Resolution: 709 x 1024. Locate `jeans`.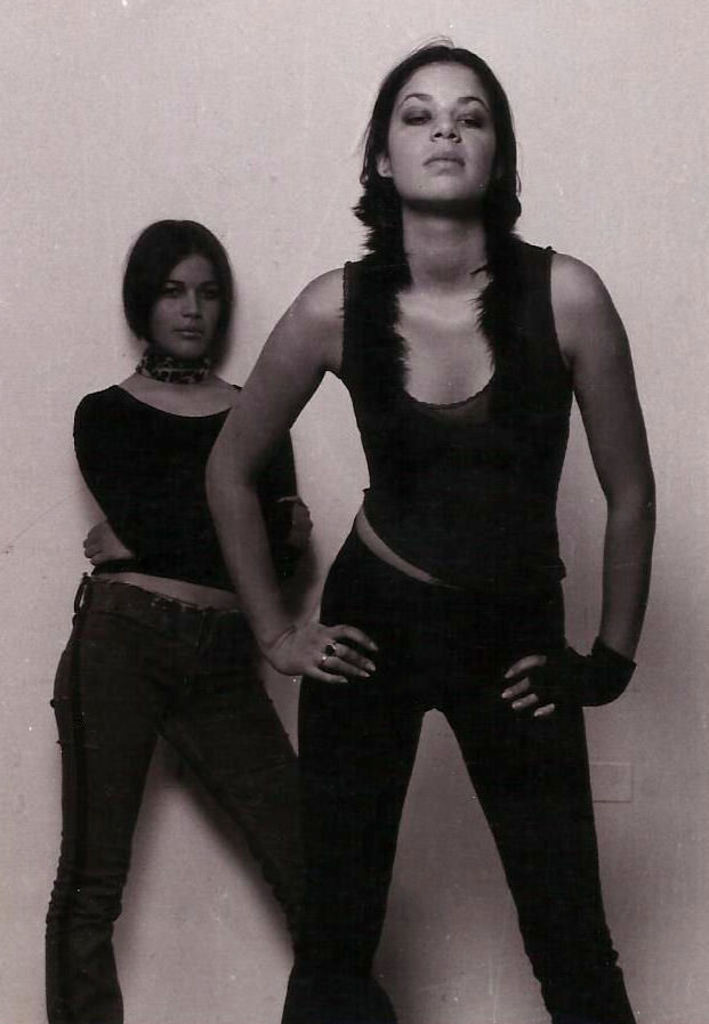
box=[50, 571, 390, 1023].
